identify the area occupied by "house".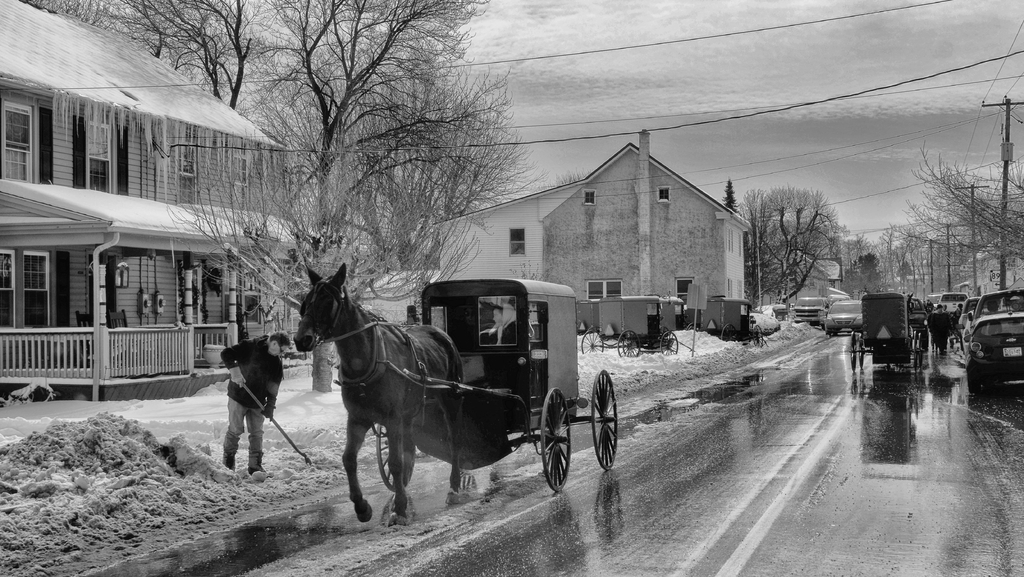
Area: locate(352, 269, 447, 336).
